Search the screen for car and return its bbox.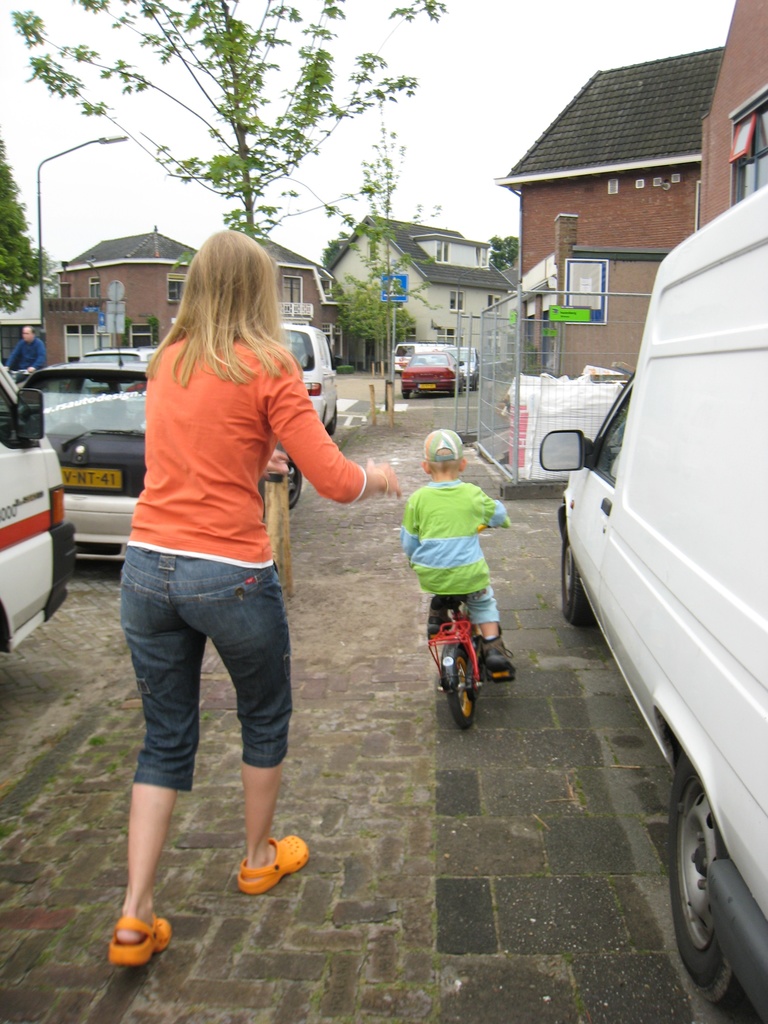
Found: region(449, 348, 482, 390).
